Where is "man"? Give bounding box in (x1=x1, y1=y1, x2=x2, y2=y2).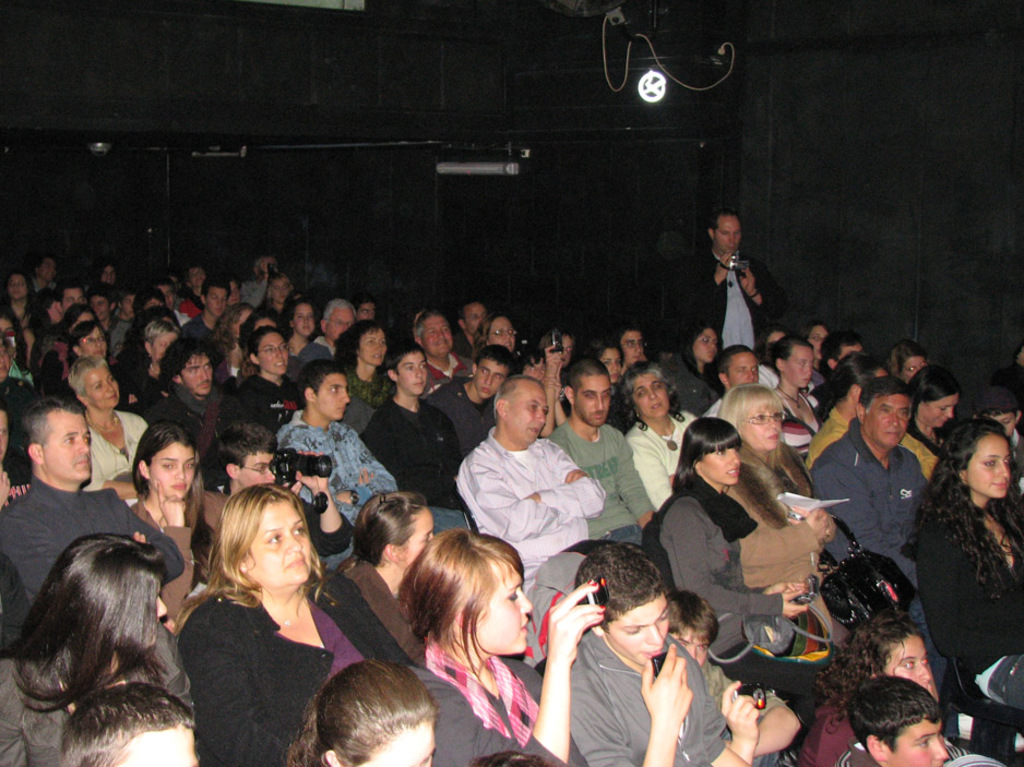
(x1=668, y1=587, x2=794, y2=766).
